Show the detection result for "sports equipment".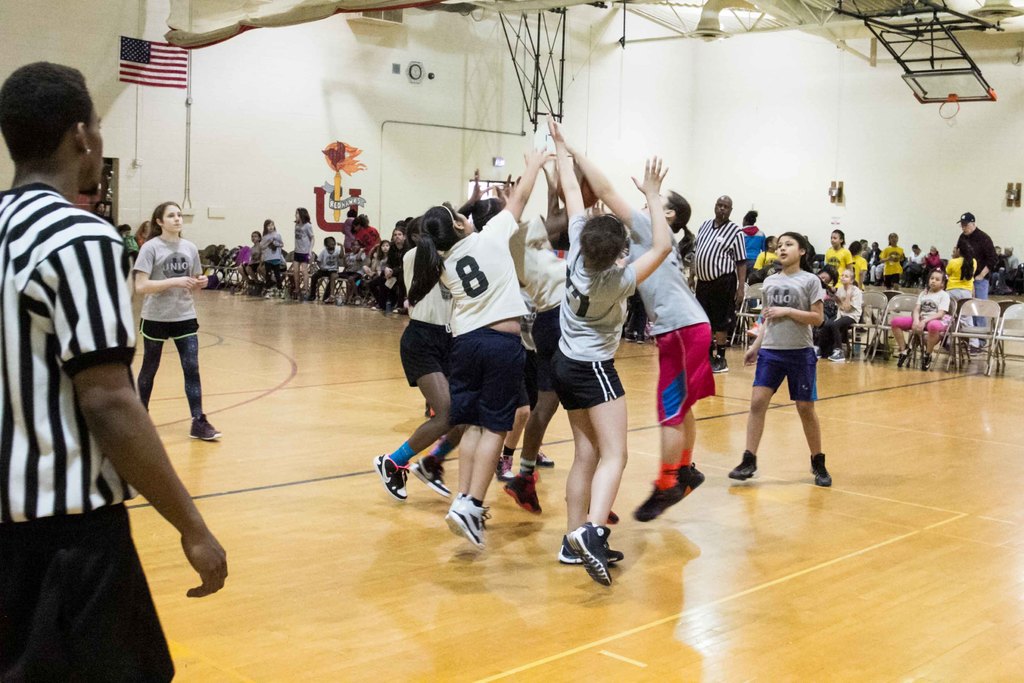
{"x1": 568, "y1": 516, "x2": 614, "y2": 587}.
